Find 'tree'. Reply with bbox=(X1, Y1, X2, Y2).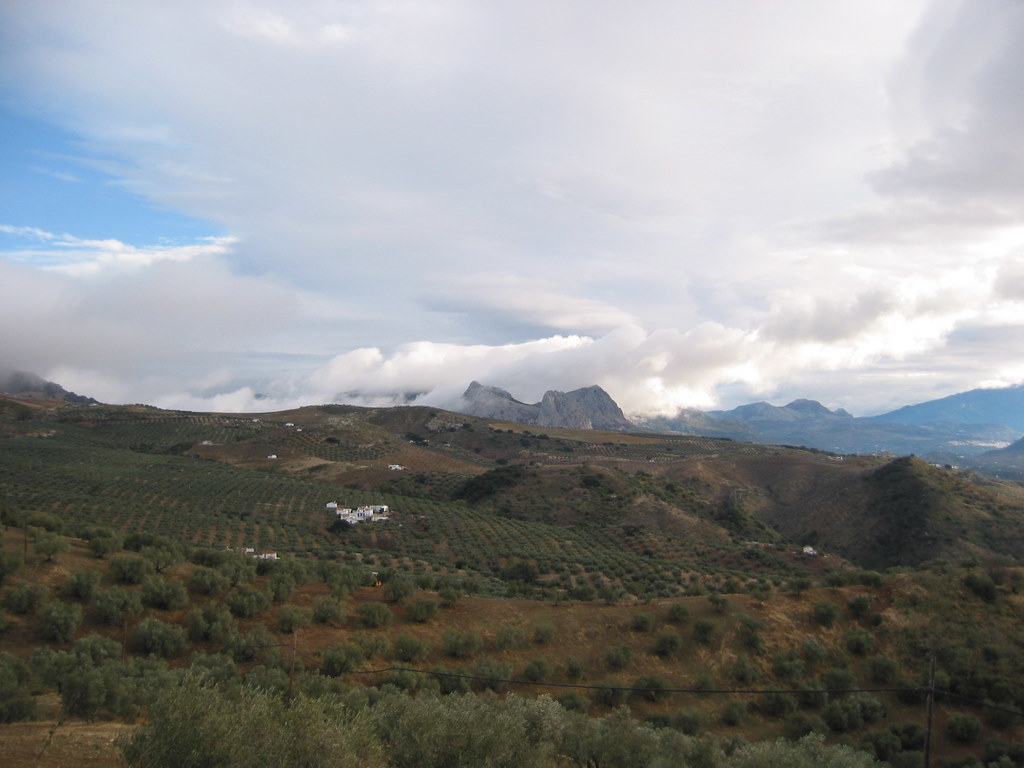
bbox=(86, 526, 116, 552).
